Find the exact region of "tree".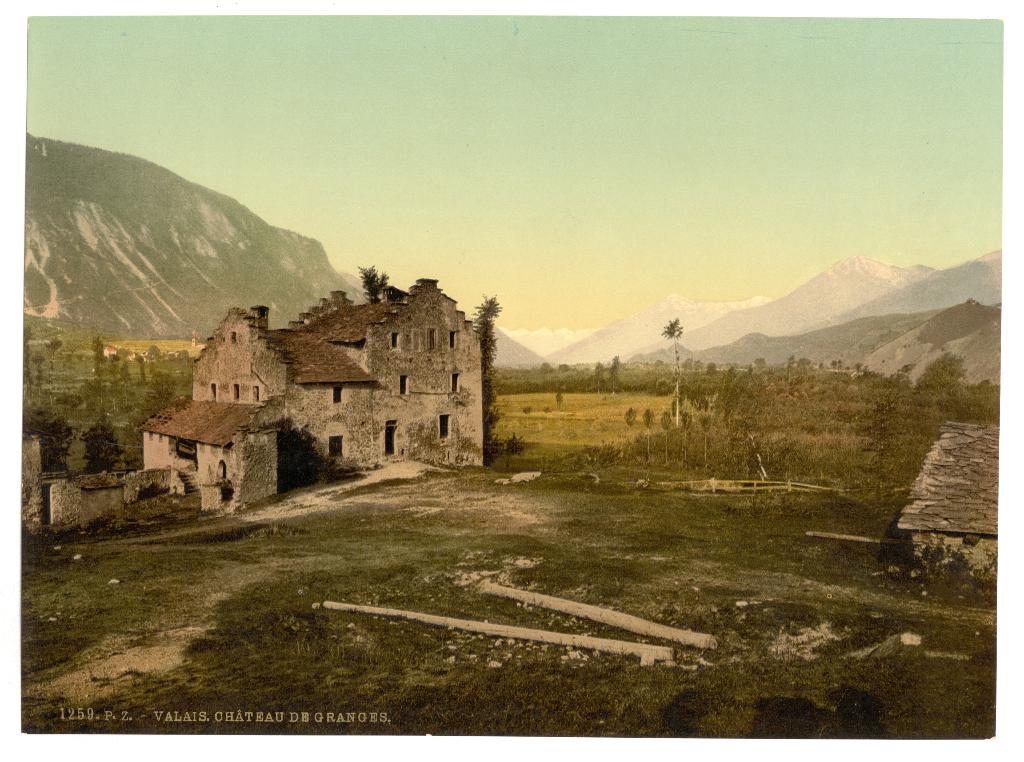
Exact region: bbox=(642, 406, 657, 458).
